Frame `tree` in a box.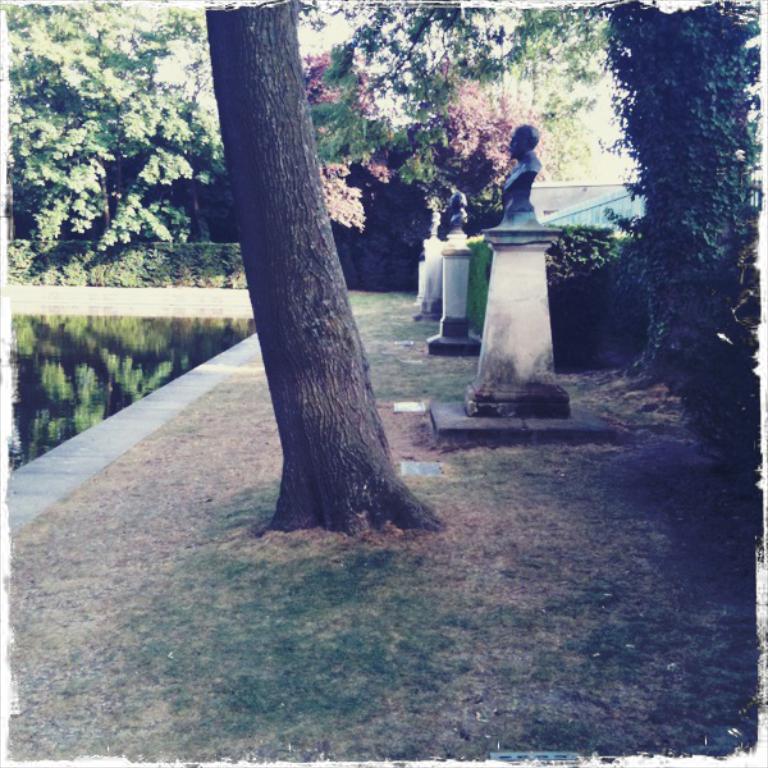
(594, 0, 763, 392).
